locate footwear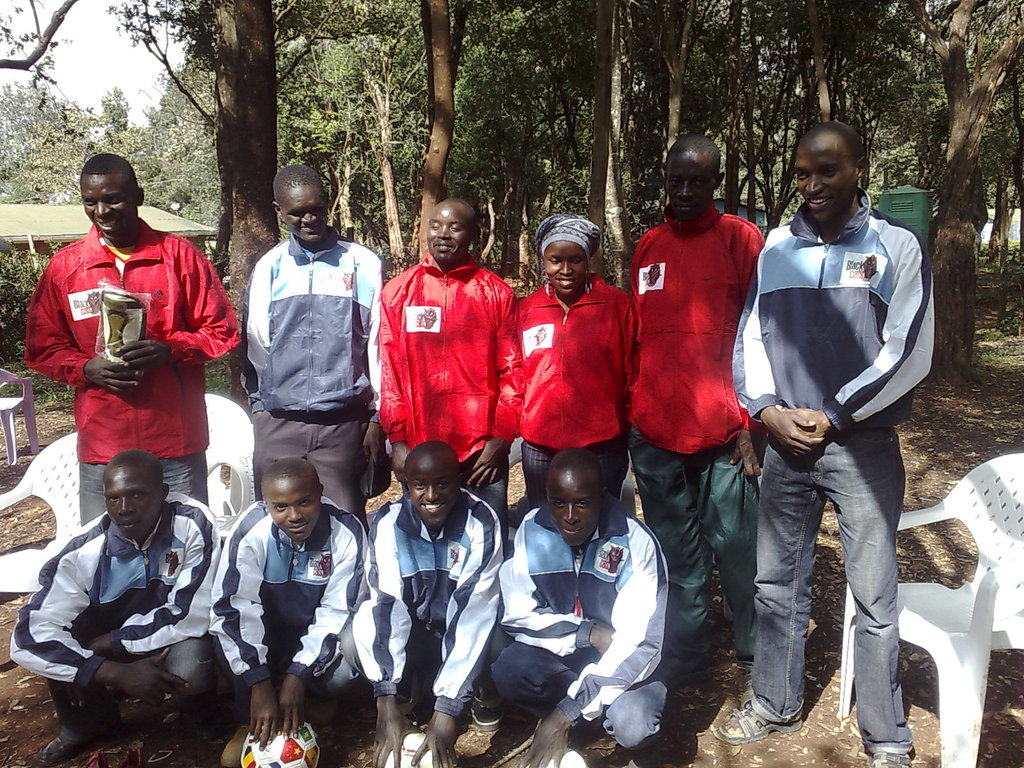
select_region(866, 746, 912, 767)
